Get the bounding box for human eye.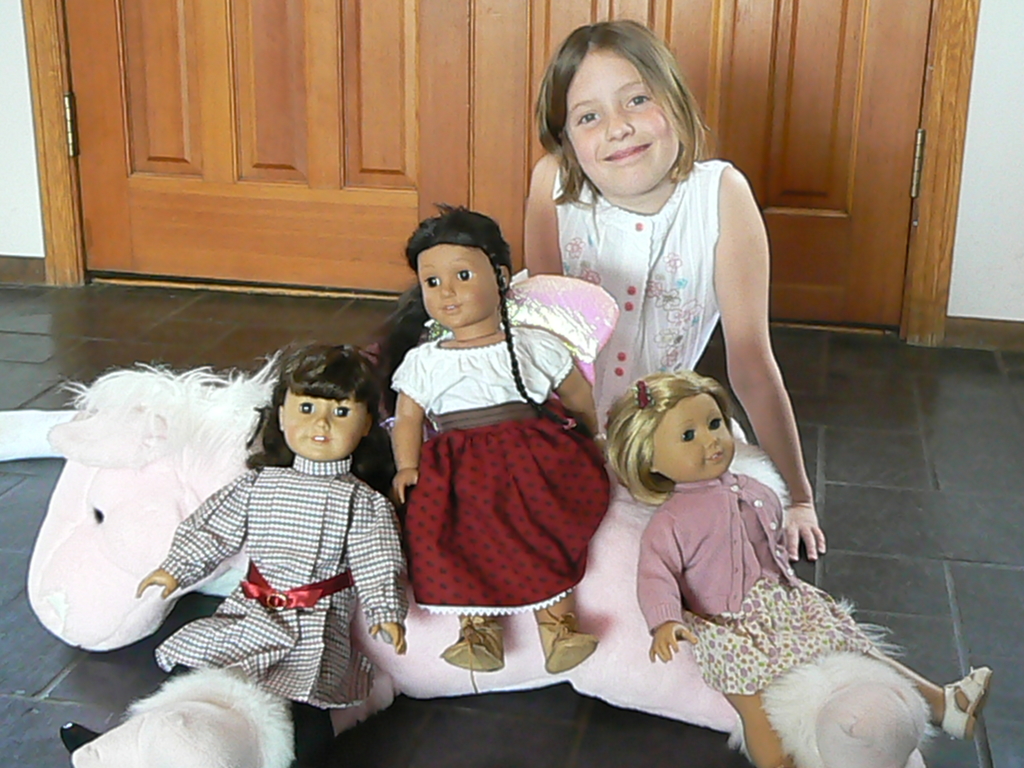
rect(705, 418, 724, 429).
